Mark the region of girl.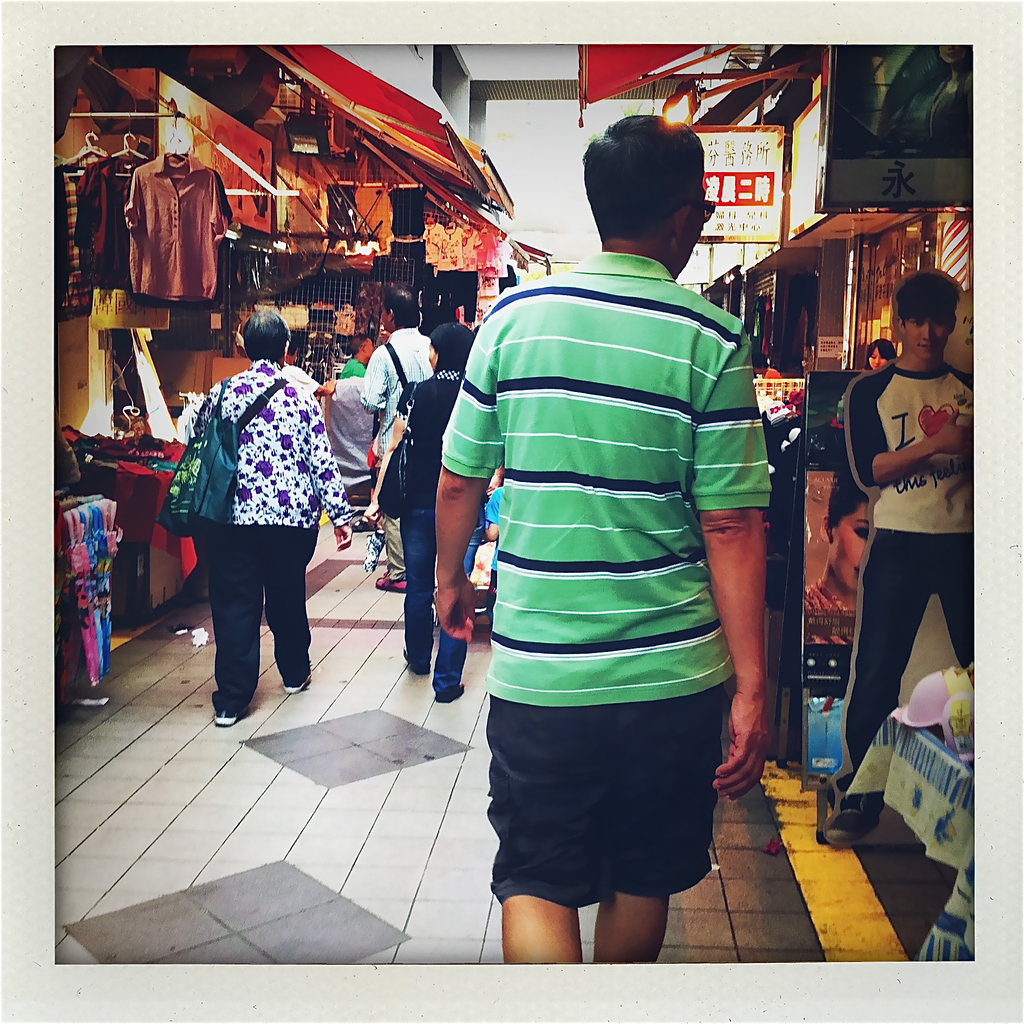
Region: (left=390, top=318, right=488, bottom=706).
